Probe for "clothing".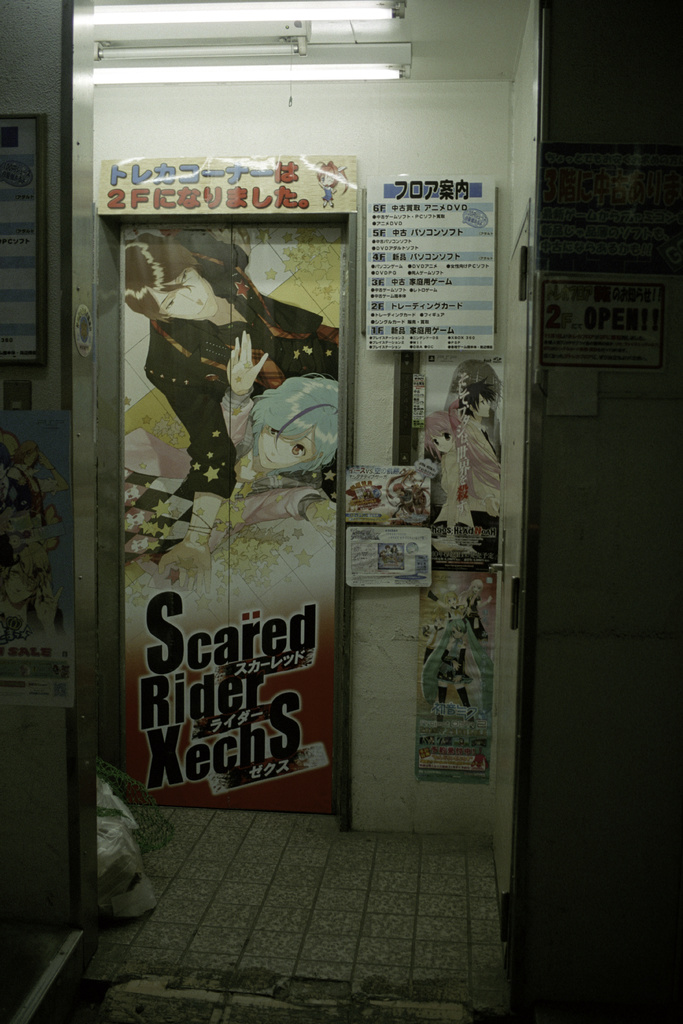
Probe result: {"x1": 160, "y1": 399, "x2": 327, "y2": 595}.
